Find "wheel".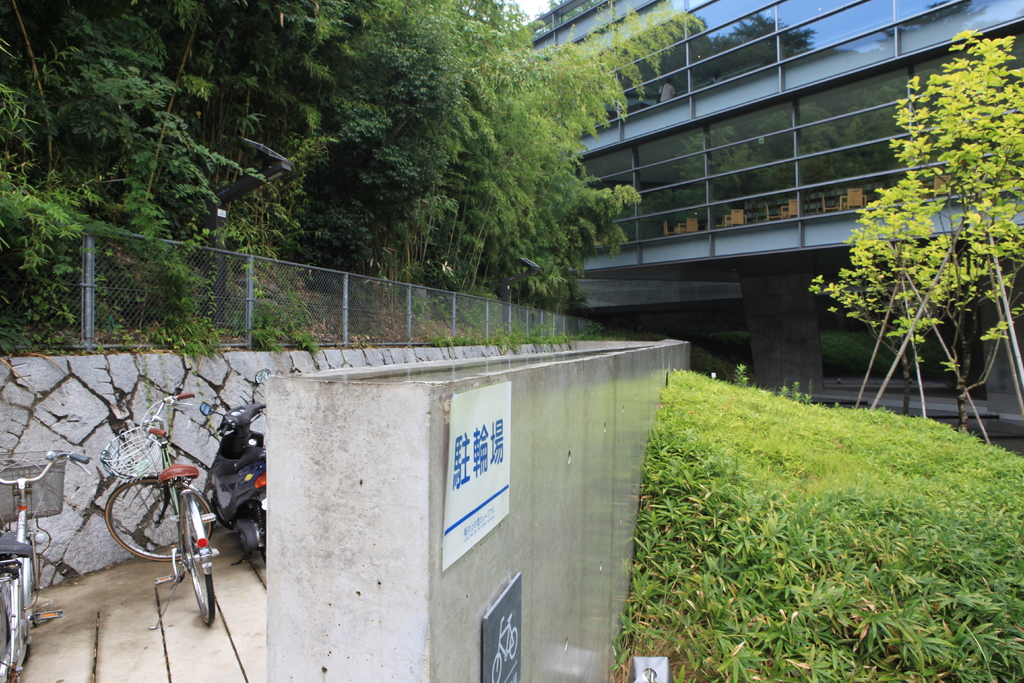
locate(104, 469, 212, 563).
